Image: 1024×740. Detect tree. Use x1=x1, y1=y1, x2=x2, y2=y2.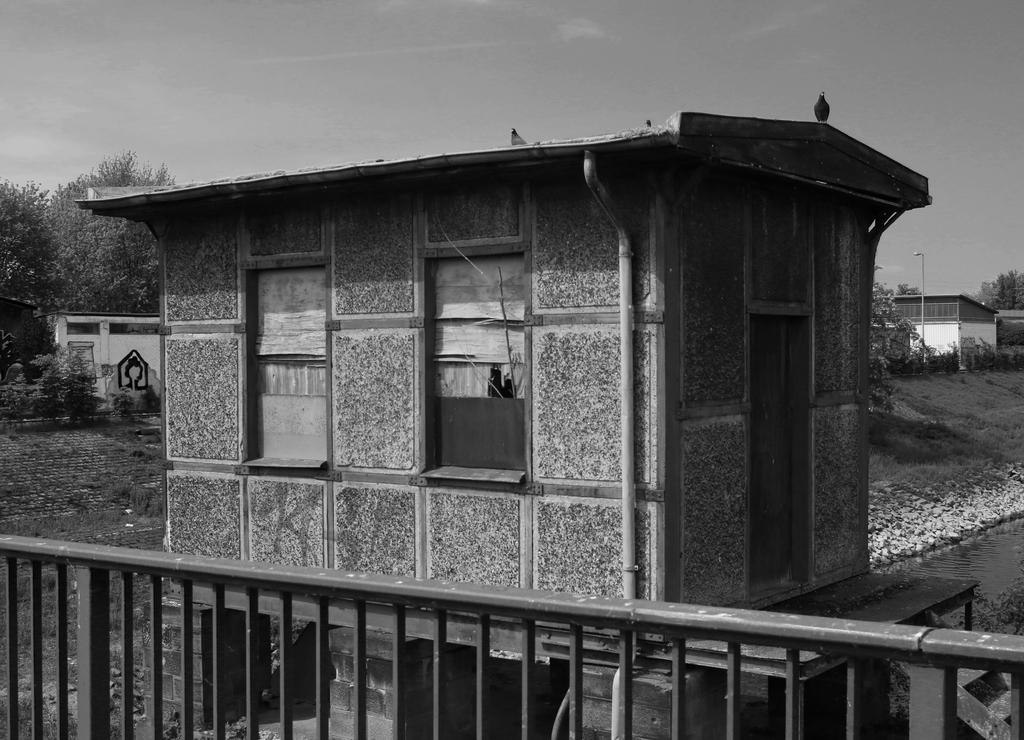
x1=0, y1=175, x2=83, y2=328.
